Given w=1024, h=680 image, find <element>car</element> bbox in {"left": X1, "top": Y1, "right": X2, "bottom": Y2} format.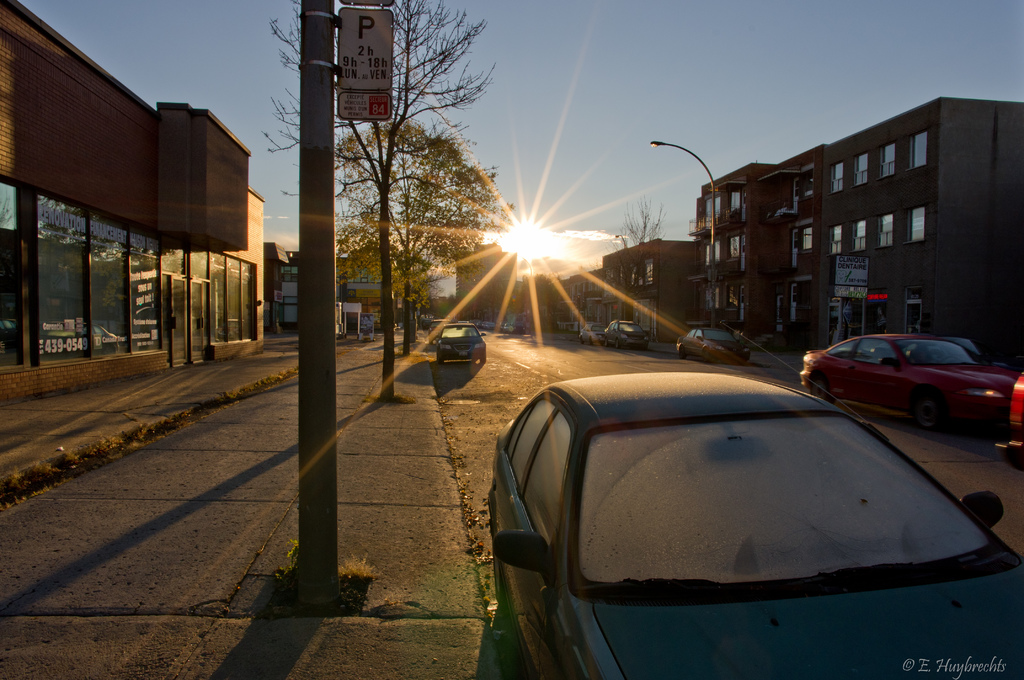
{"left": 488, "top": 371, "right": 1022, "bottom": 679}.
